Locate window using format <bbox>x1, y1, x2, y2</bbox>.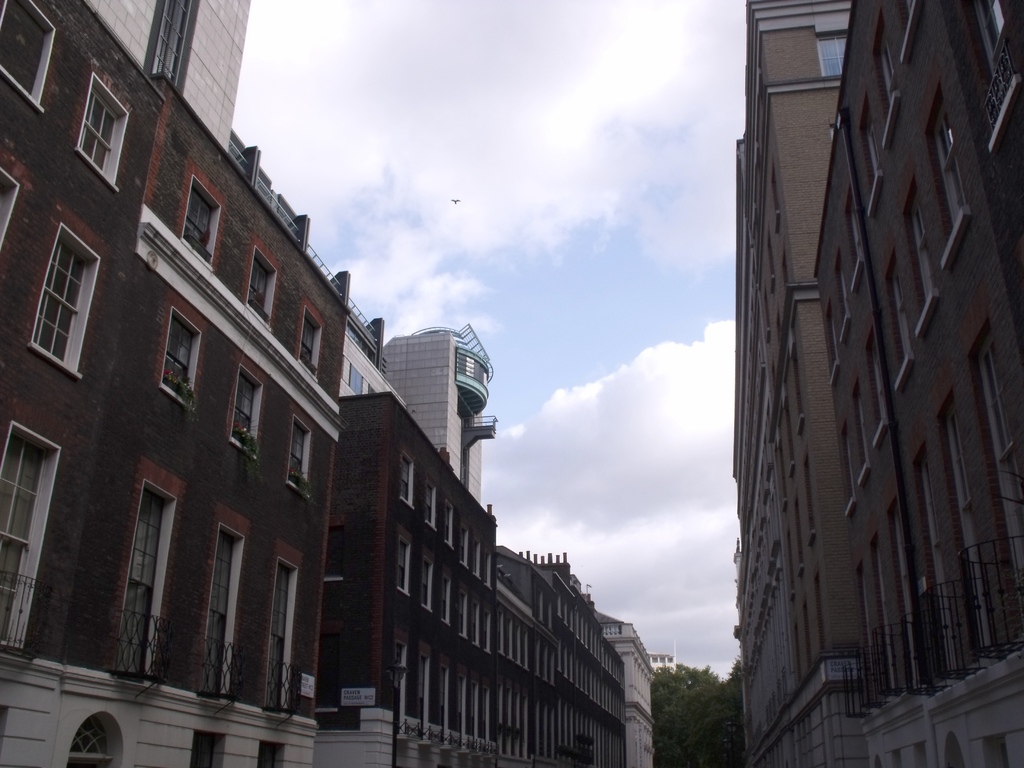
<bbox>77, 82, 125, 172</bbox>.
